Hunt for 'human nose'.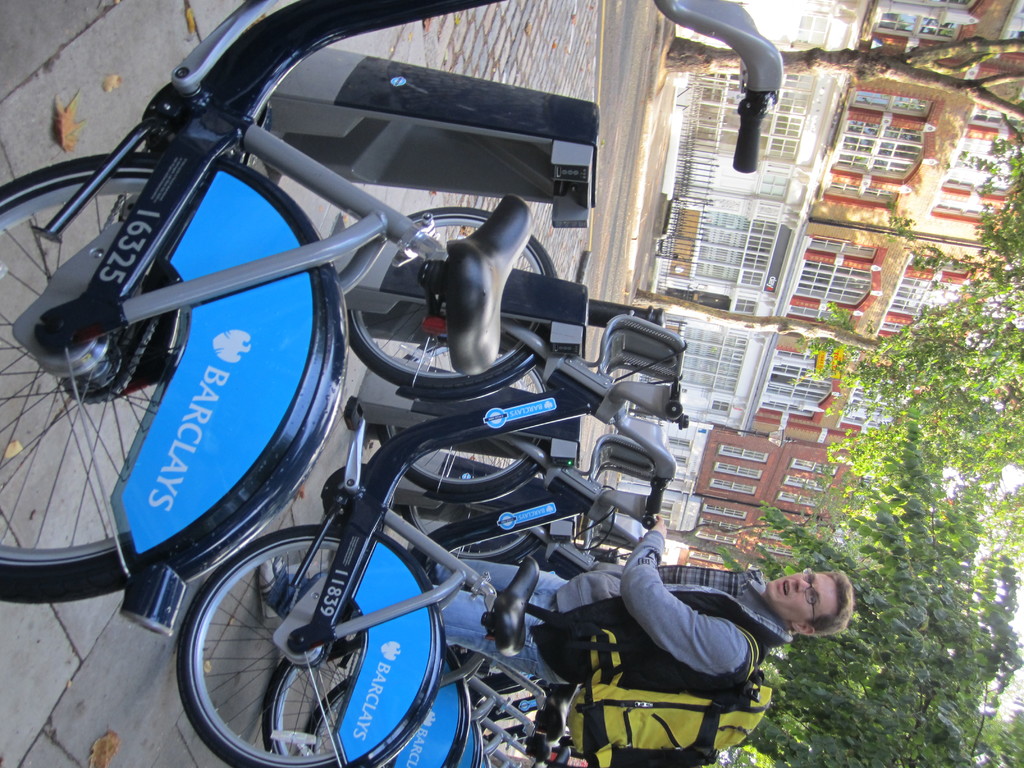
Hunted down at bbox=(797, 579, 810, 591).
